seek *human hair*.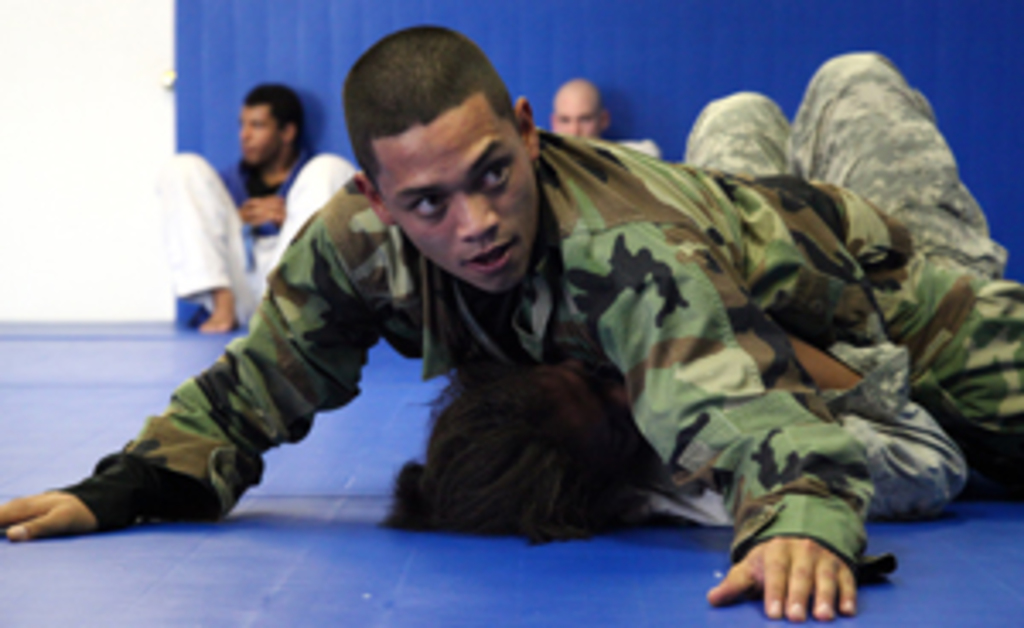
x1=375 y1=341 x2=655 y2=550.
